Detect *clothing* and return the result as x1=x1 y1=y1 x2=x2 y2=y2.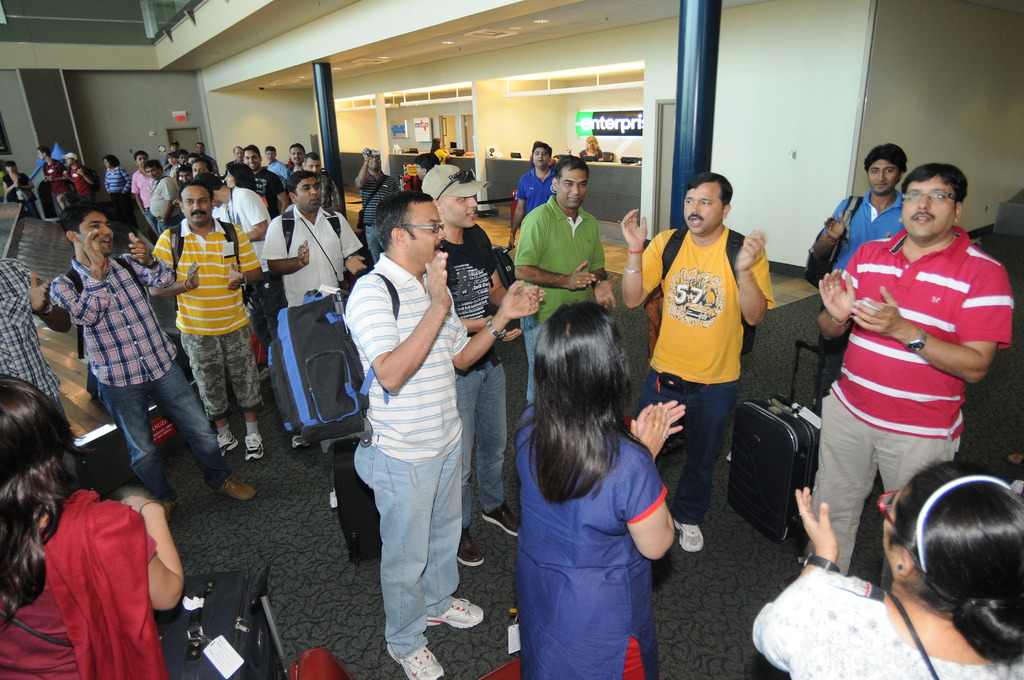
x1=442 y1=216 x2=503 y2=524.
